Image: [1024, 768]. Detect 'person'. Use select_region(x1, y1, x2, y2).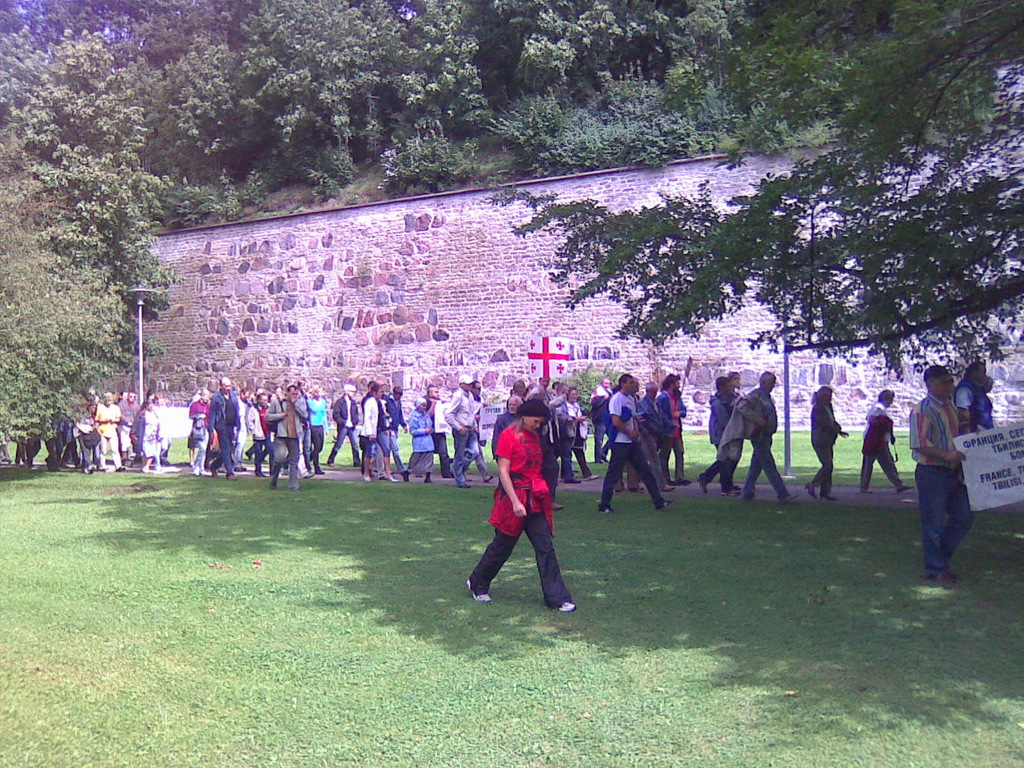
select_region(399, 399, 435, 477).
